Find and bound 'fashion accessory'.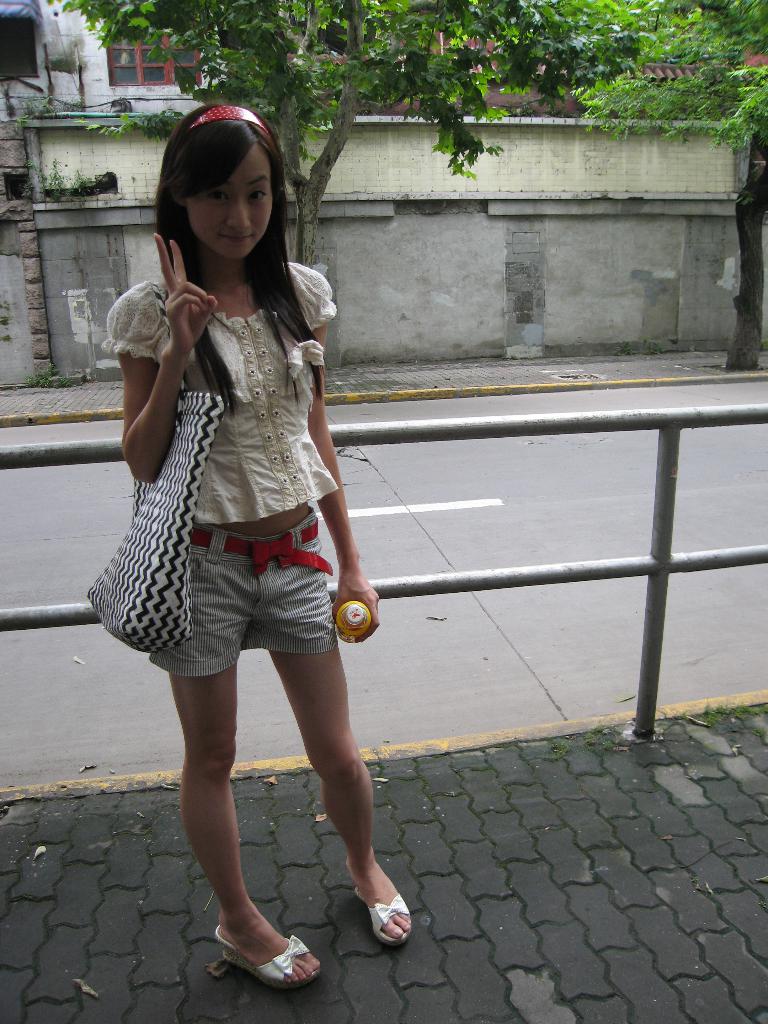
Bound: x1=189 y1=103 x2=269 y2=132.
